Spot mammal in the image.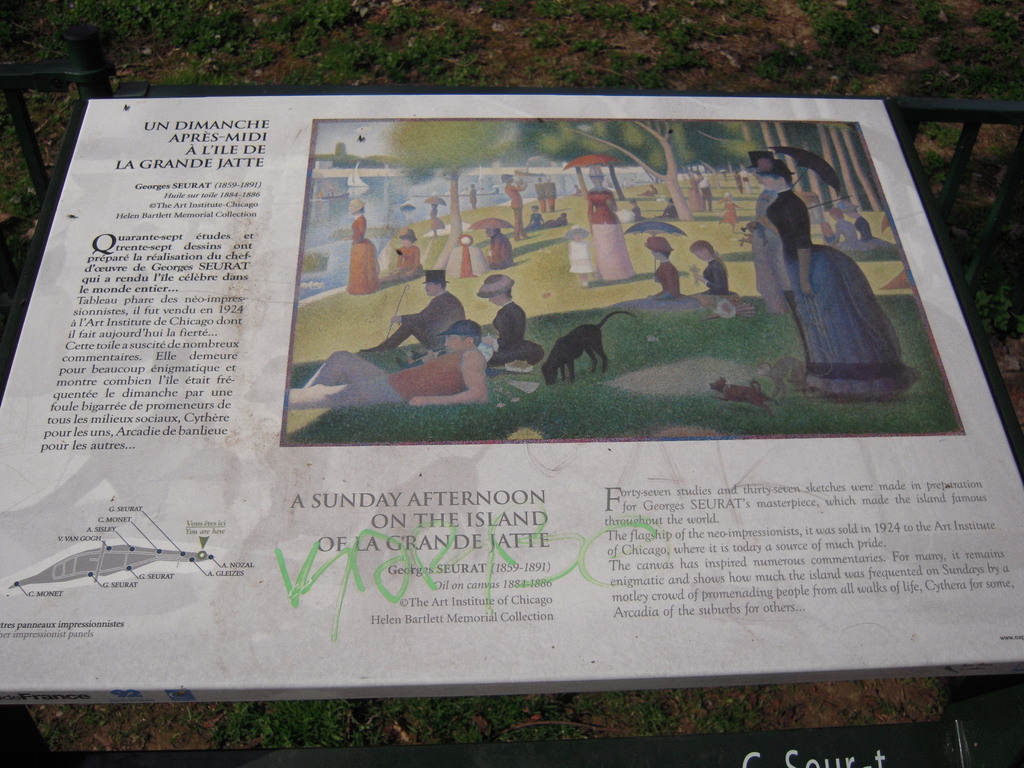
mammal found at BBox(527, 206, 546, 230).
